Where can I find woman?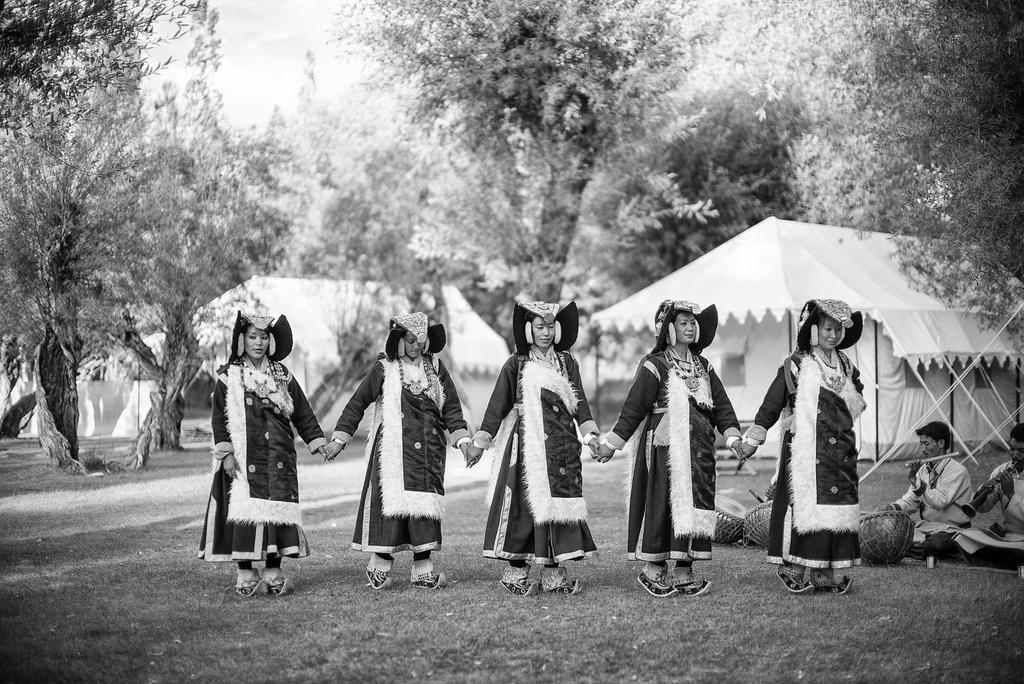
You can find it at locate(195, 309, 325, 596).
